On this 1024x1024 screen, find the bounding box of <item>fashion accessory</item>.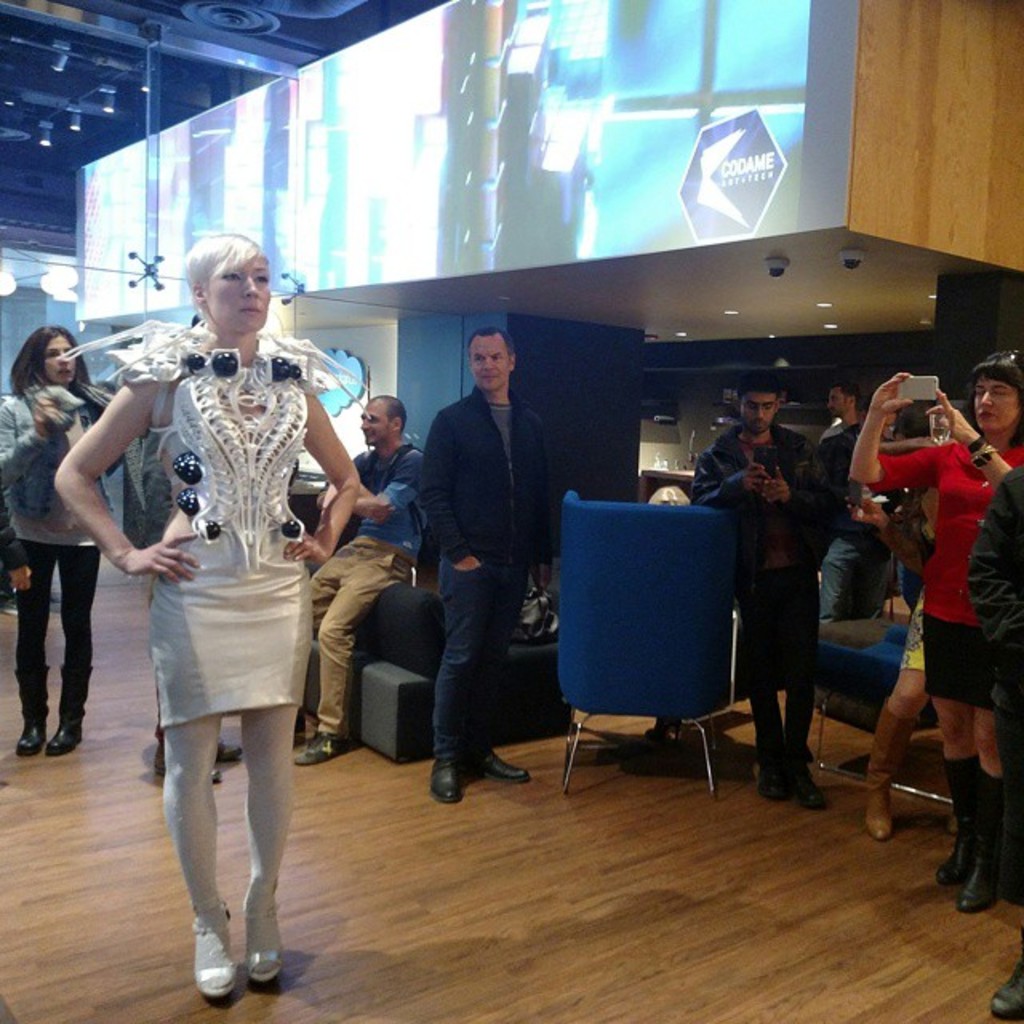
Bounding box: (x1=147, y1=744, x2=222, y2=789).
